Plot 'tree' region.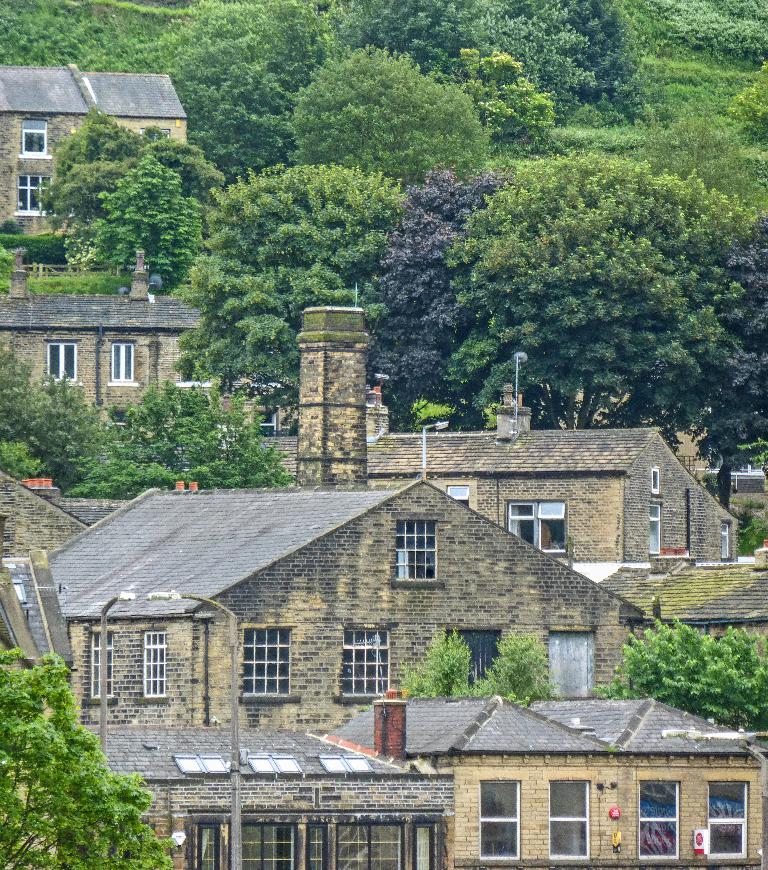
Plotted at detection(393, 624, 475, 697).
